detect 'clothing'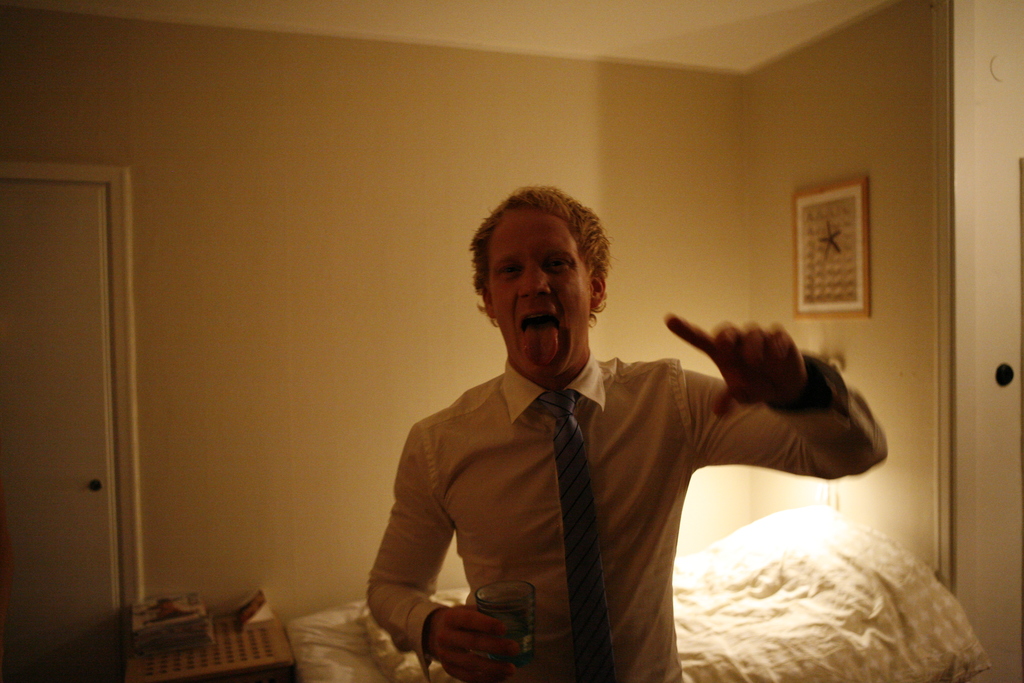
{"x1": 360, "y1": 348, "x2": 893, "y2": 682}
